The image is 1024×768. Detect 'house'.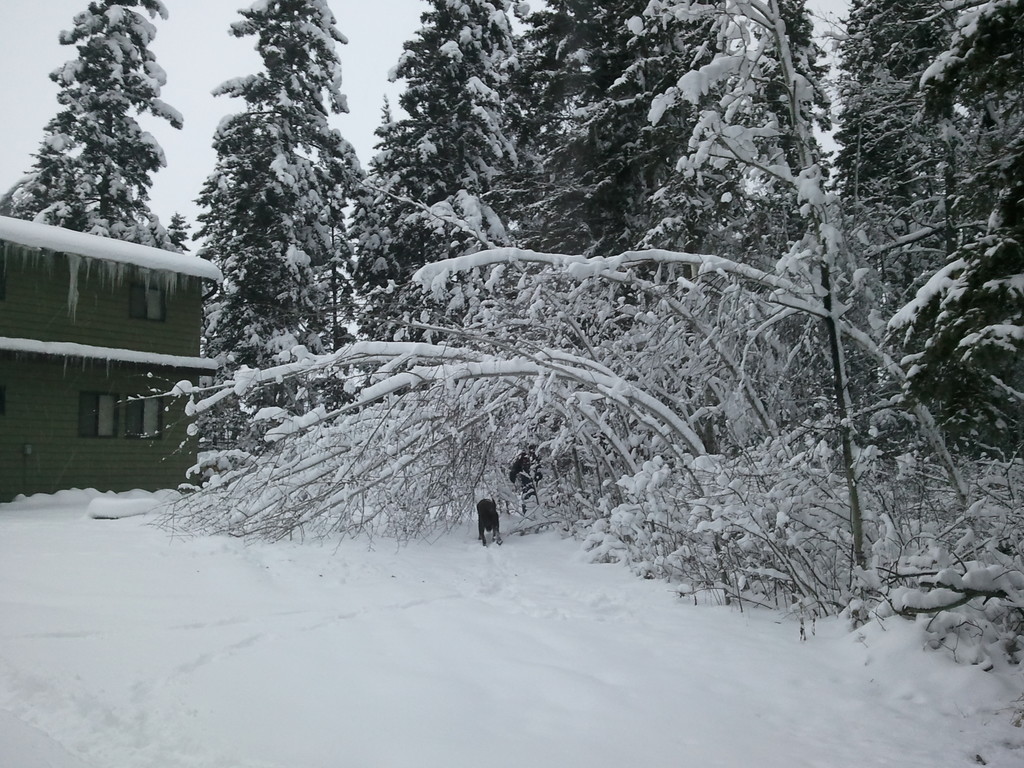
Detection: <region>0, 209, 239, 511</region>.
